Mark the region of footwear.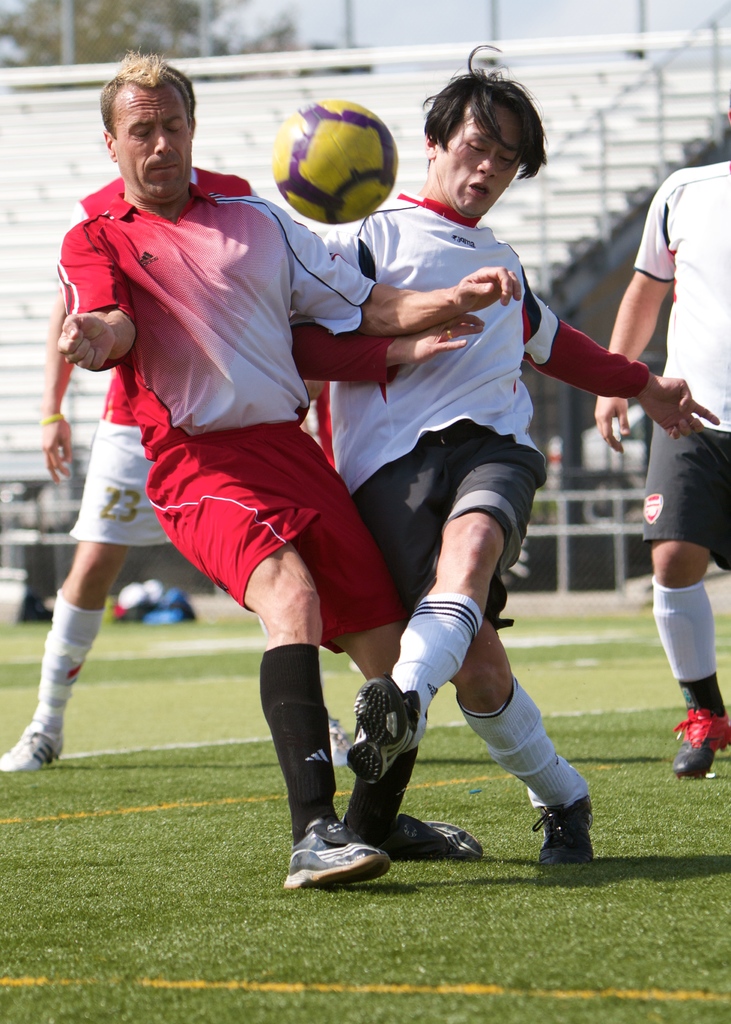
Region: (x1=348, y1=674, x2=425, y2=790).
